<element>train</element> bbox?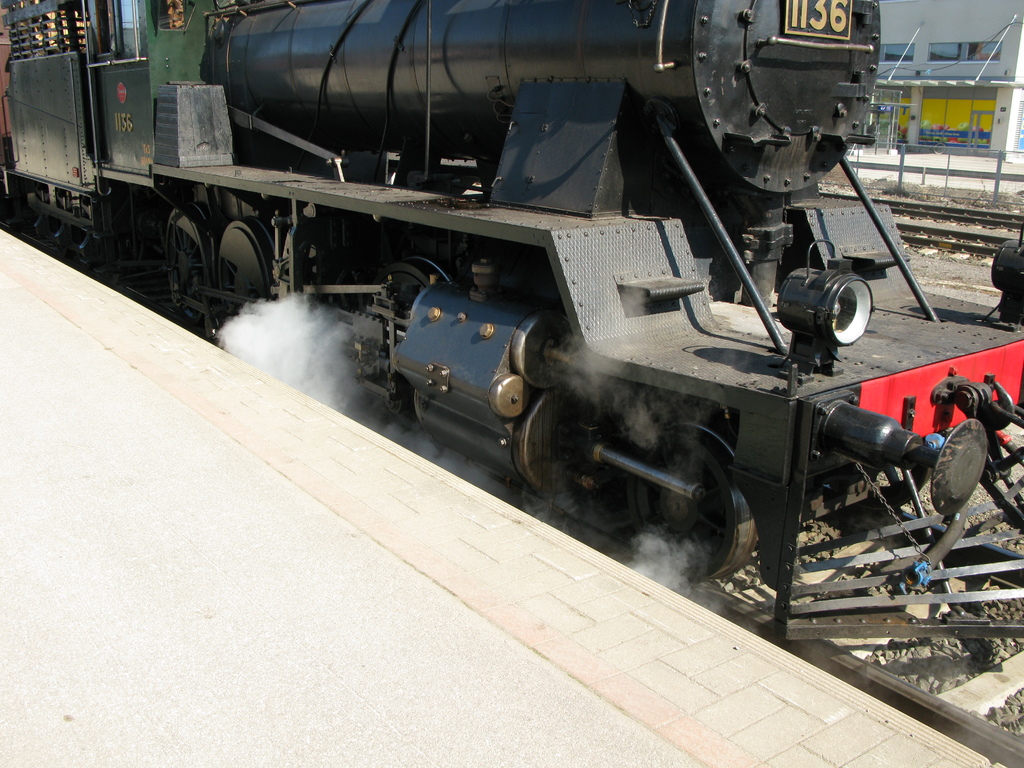
left=0, top=0, right=1023, bottom=642
